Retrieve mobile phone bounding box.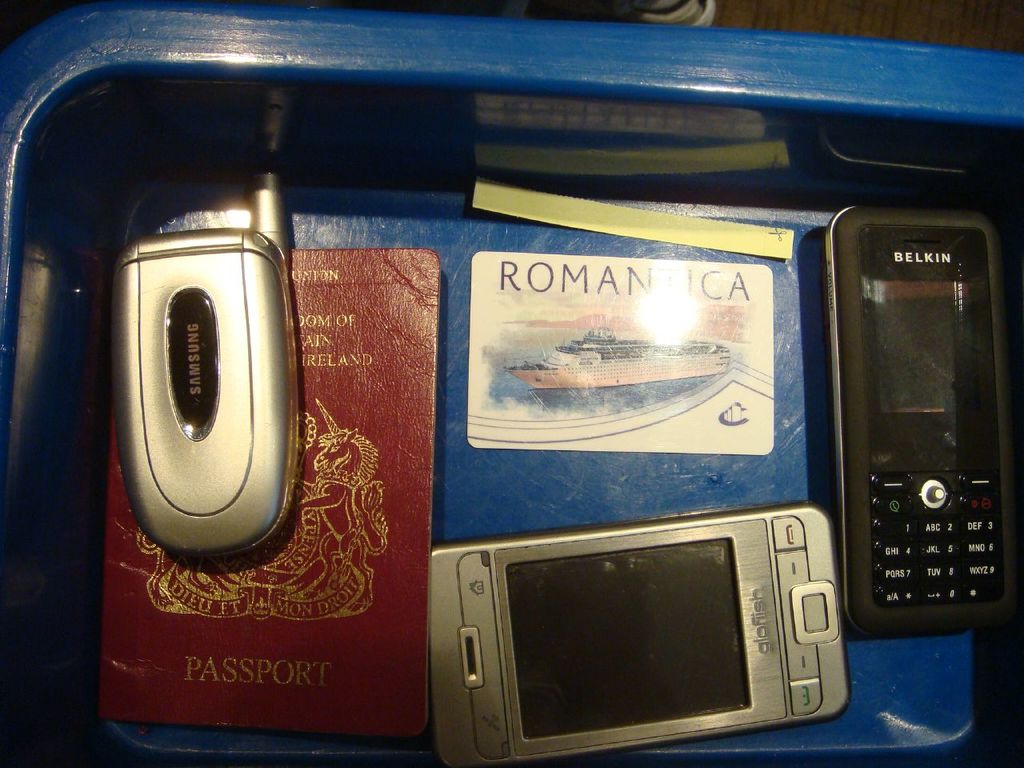
Bounding box: l=427, t=502, r=854, b=767.
